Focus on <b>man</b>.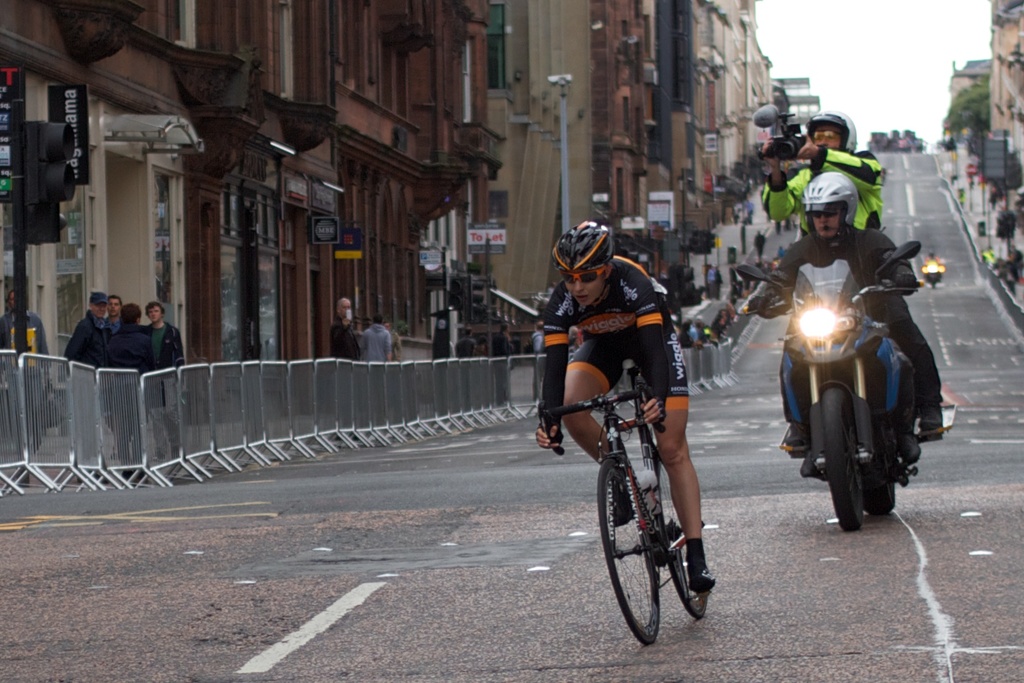
Focused at Rect(525, 322, 547, 362).
